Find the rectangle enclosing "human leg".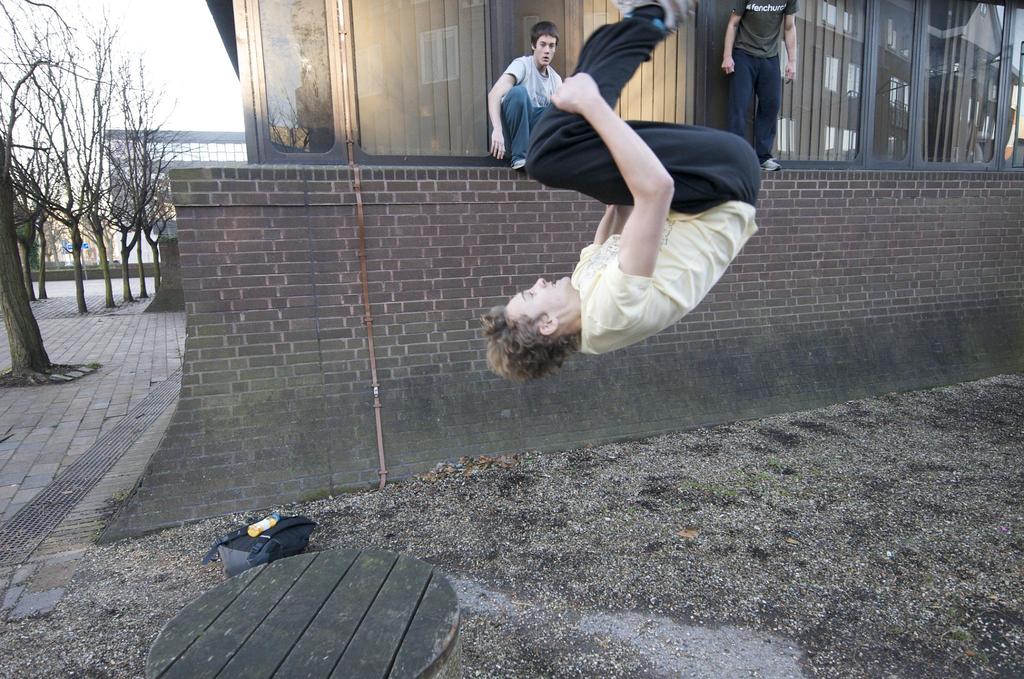
select_region(515, 0, 729, 208).
